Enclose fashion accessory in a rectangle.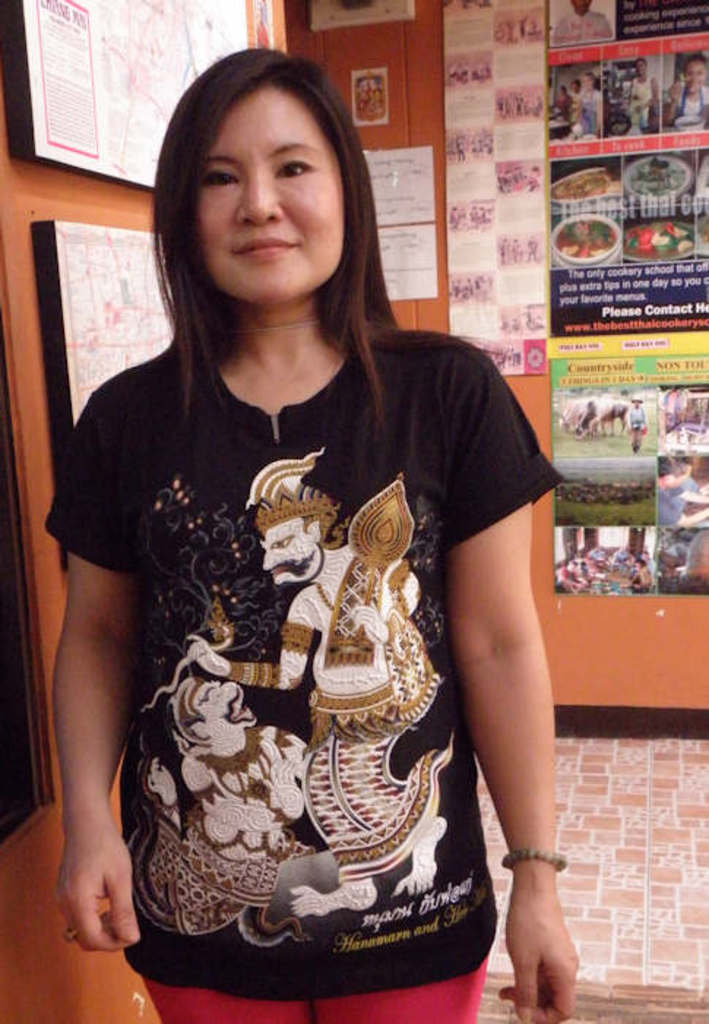
BBox(58, 922, 79, 944).
